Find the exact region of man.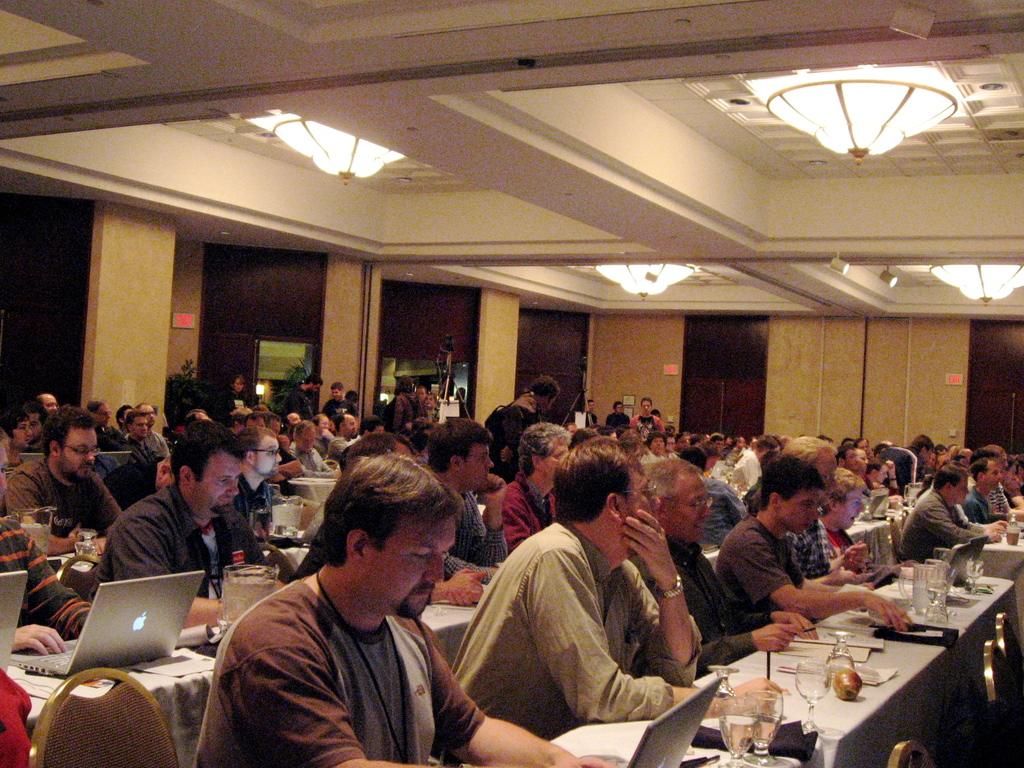
Exact region: BBox(454, 441, 781, 767).
